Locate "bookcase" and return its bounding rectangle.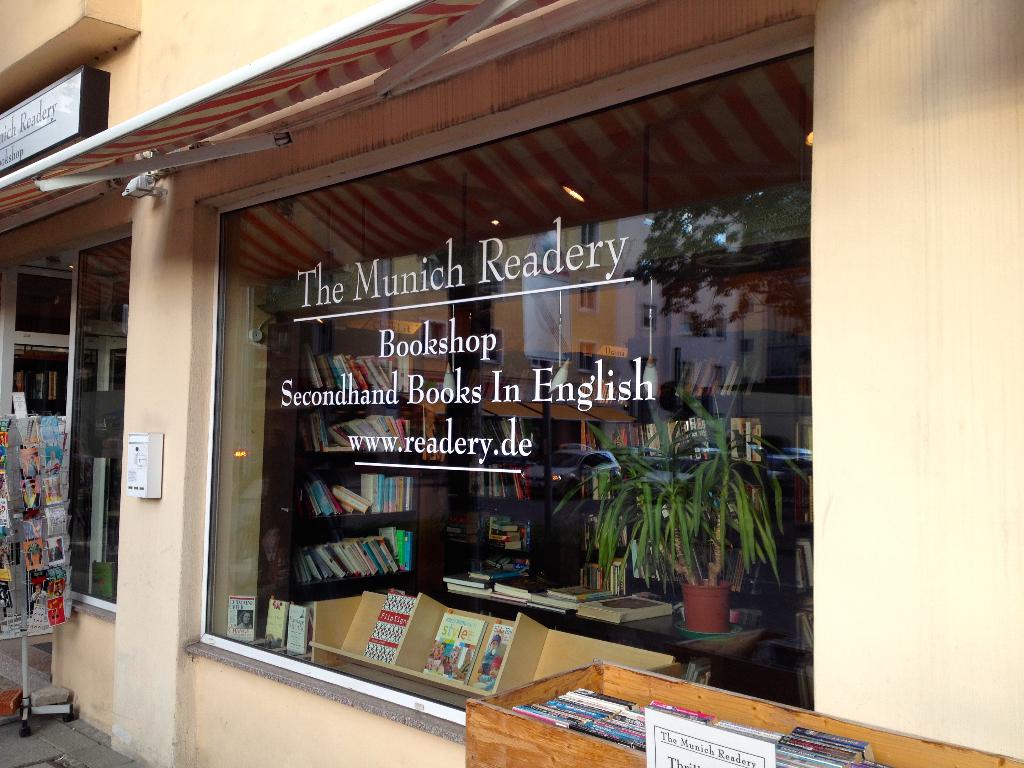
l=7, t=348, r=92, b=576.
